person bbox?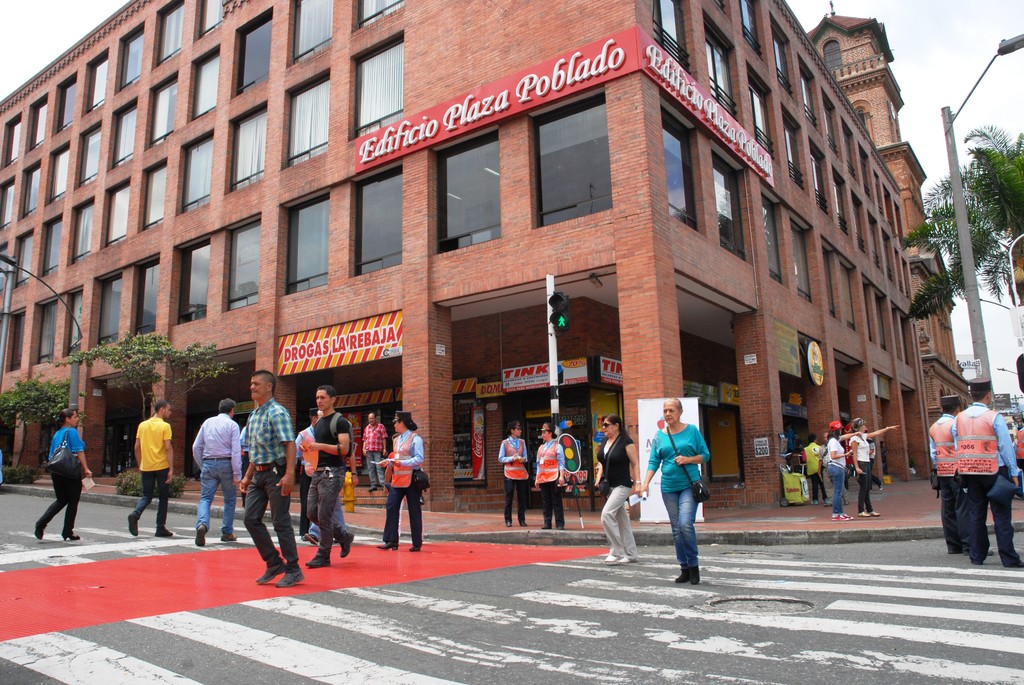
{"x1": 374, "y1": 410, "x2": 426, "y2": 556}
